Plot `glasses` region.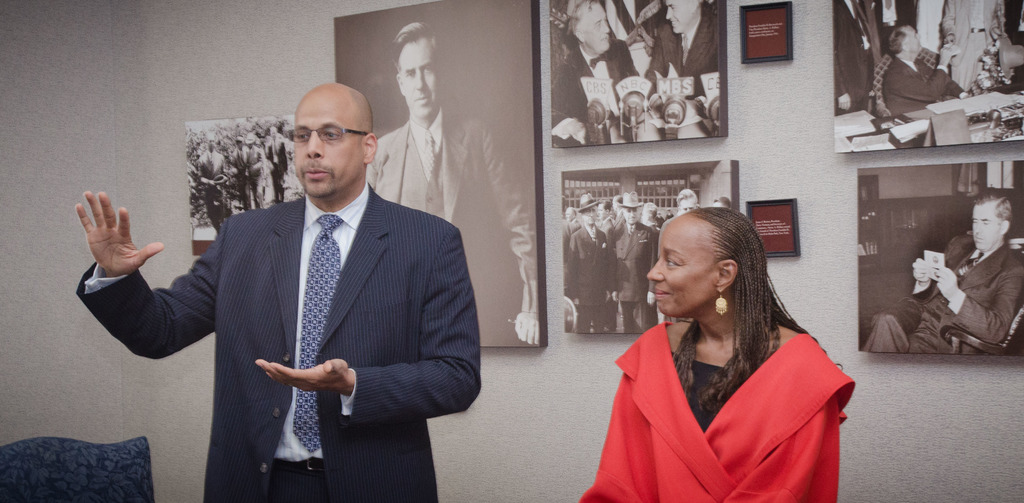
Plotted at left=284, top=125, right=368, bottom=144.
